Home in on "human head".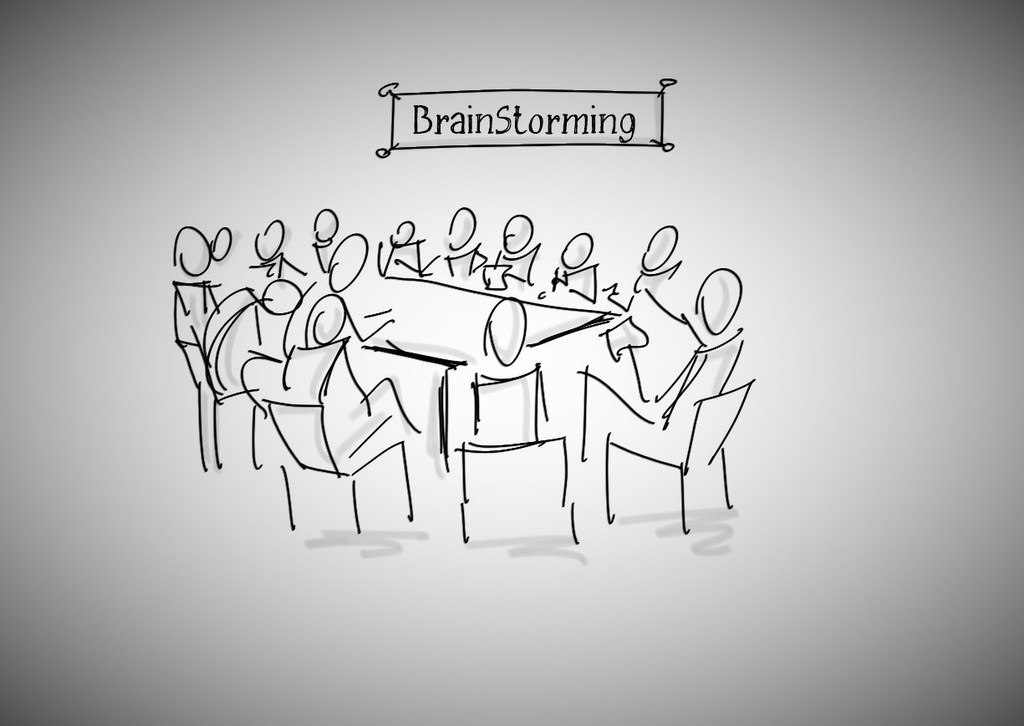
Homed in at left=640, top=226, right=679, bottom=270.
